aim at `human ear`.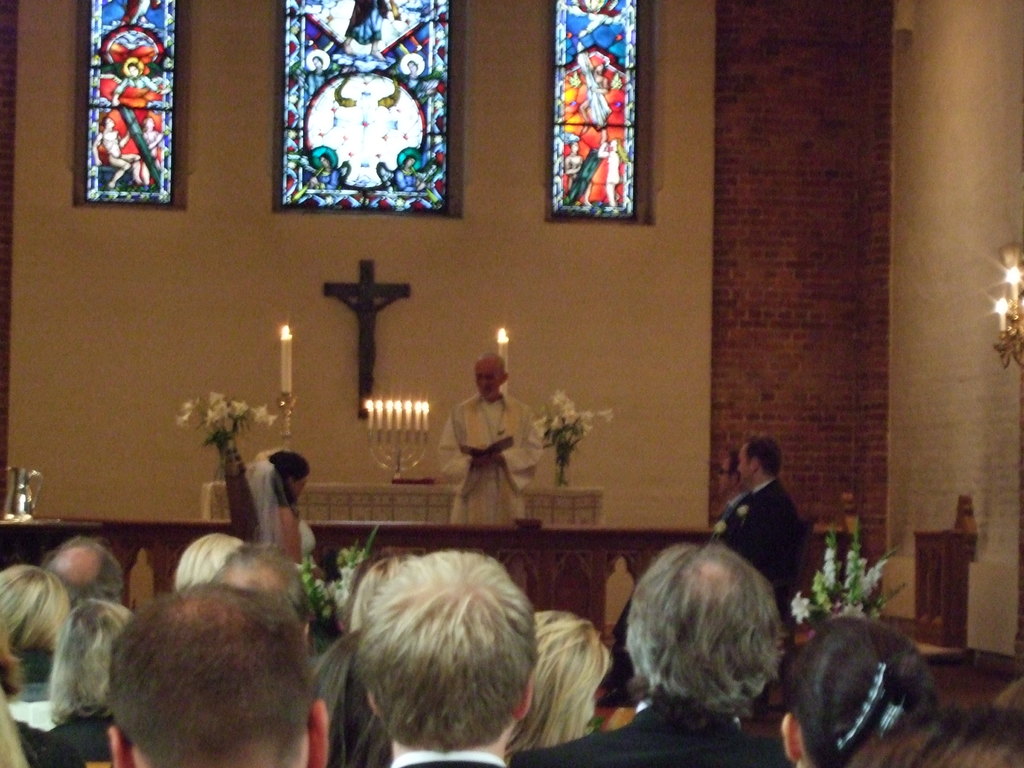
Aimed at pyautogui.locateOnScreen(112, 729, 133, 767).
